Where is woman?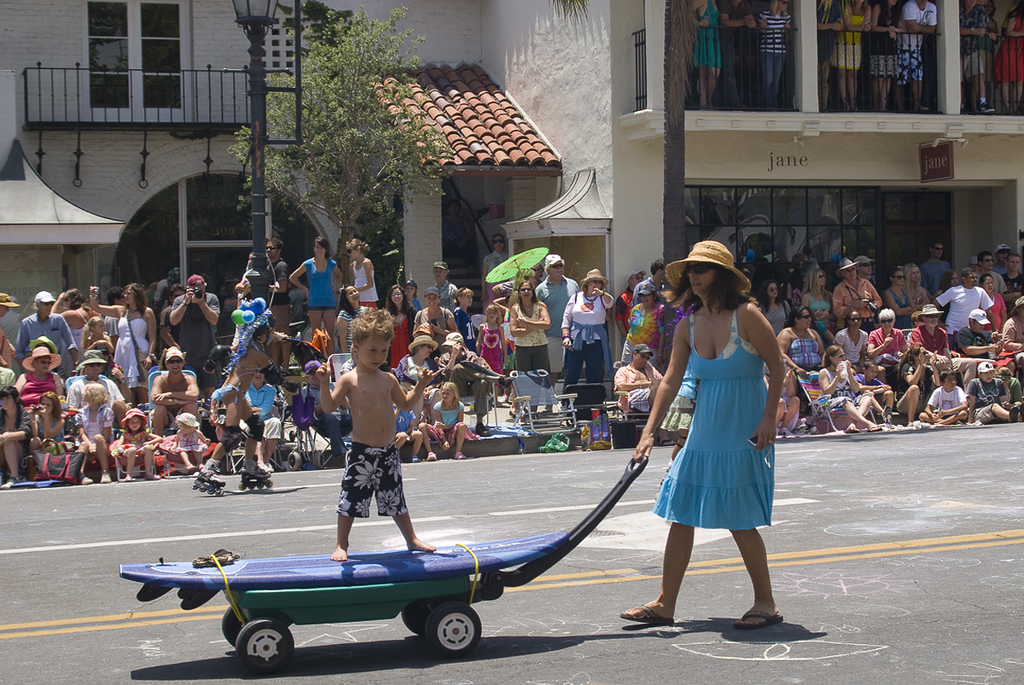
{"x1": 51, "y1": 289, "x2": 92, "y2": 352}.
